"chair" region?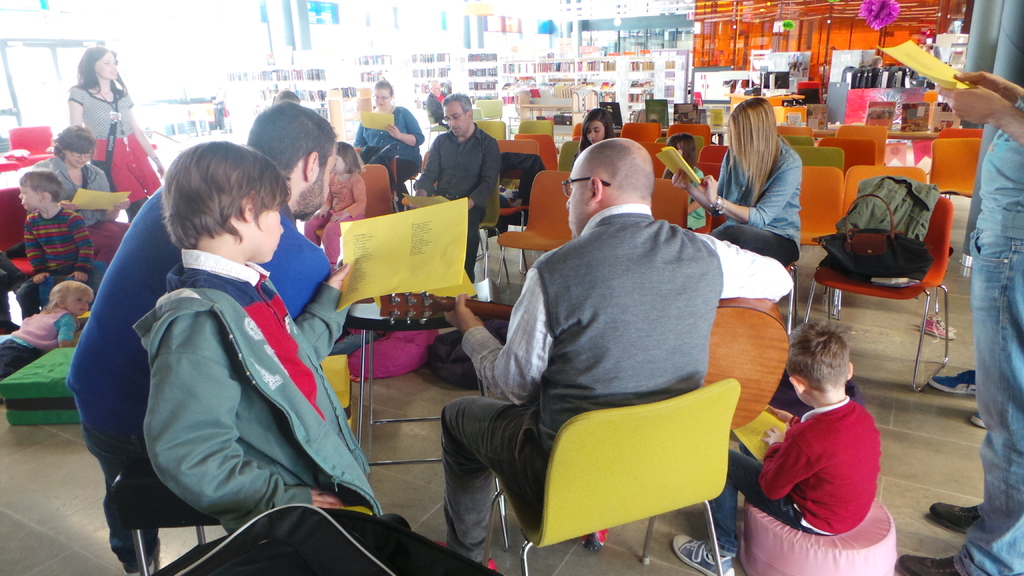
BBox(776, 106, 805, 123)
